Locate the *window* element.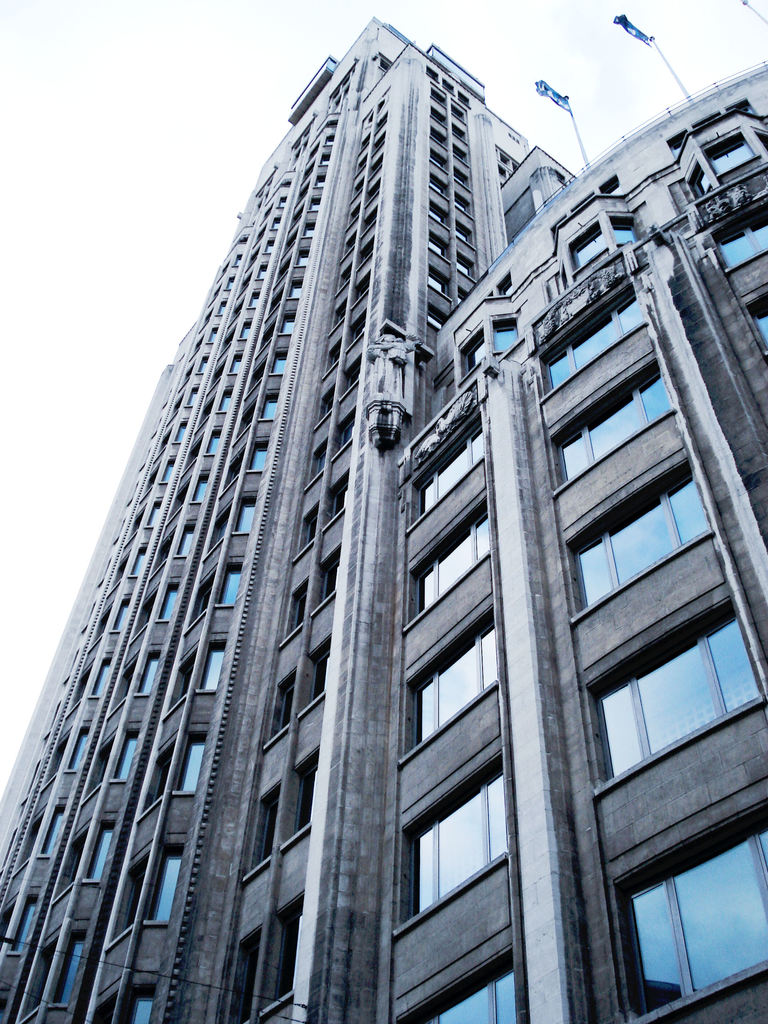
Element bbox: 319/554/340/602.
